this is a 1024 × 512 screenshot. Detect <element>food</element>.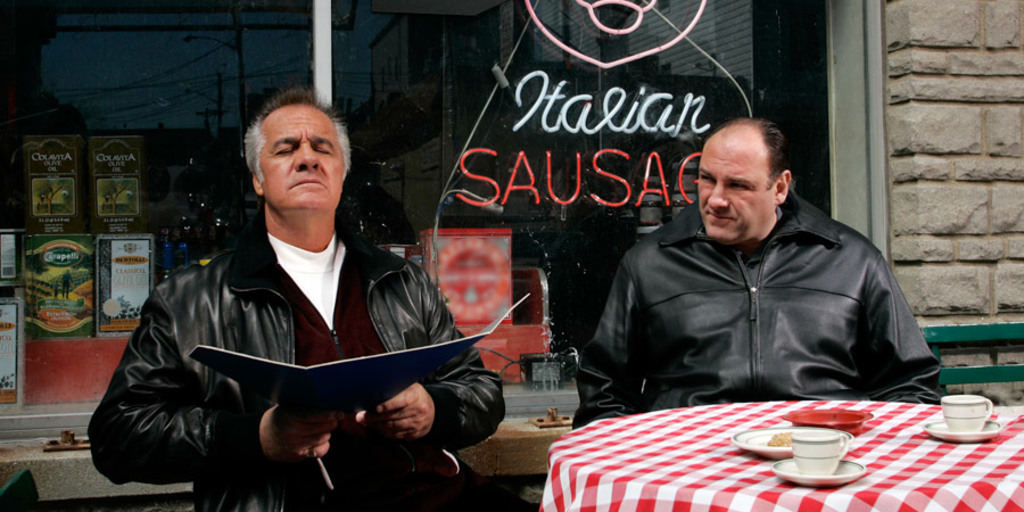
[14,278,55,322].
